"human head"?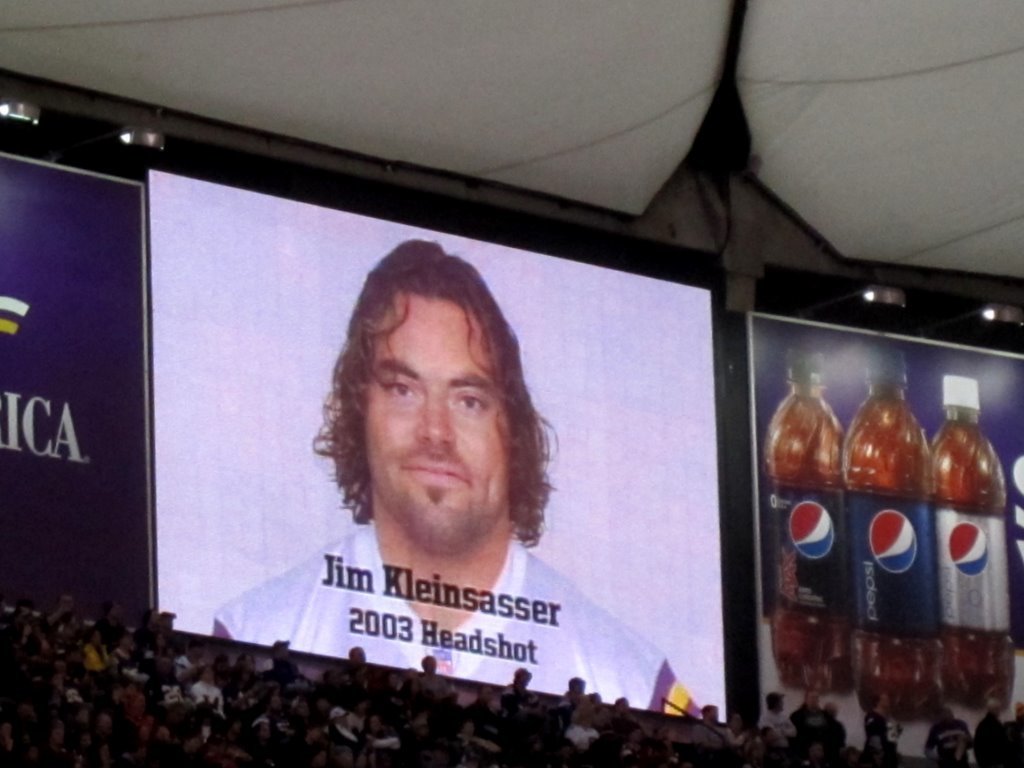
{"left": 823, "top": 700, "right": 839, "bottom": 723}
